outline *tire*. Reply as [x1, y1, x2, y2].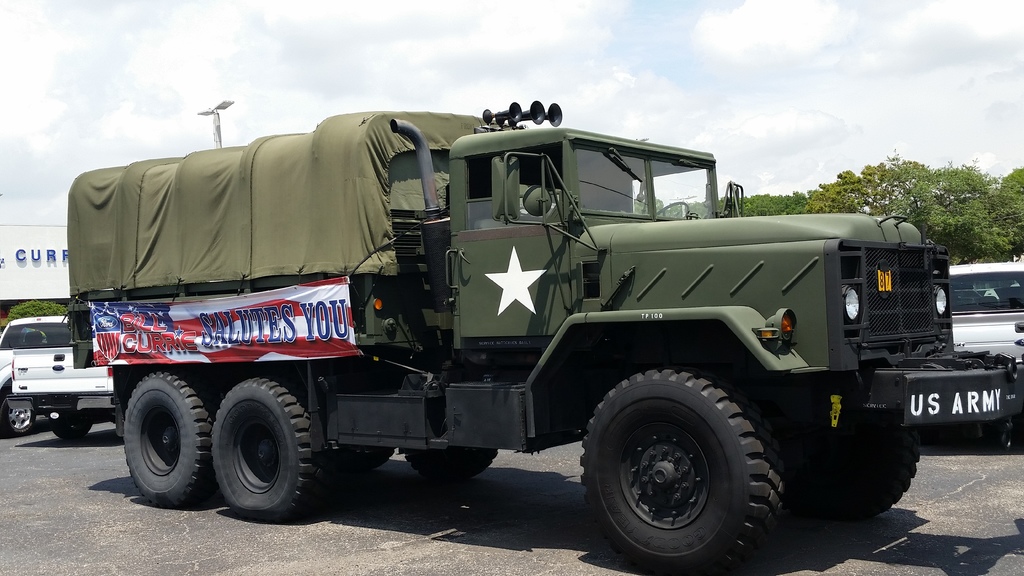
[815, 419, 921, 518].
